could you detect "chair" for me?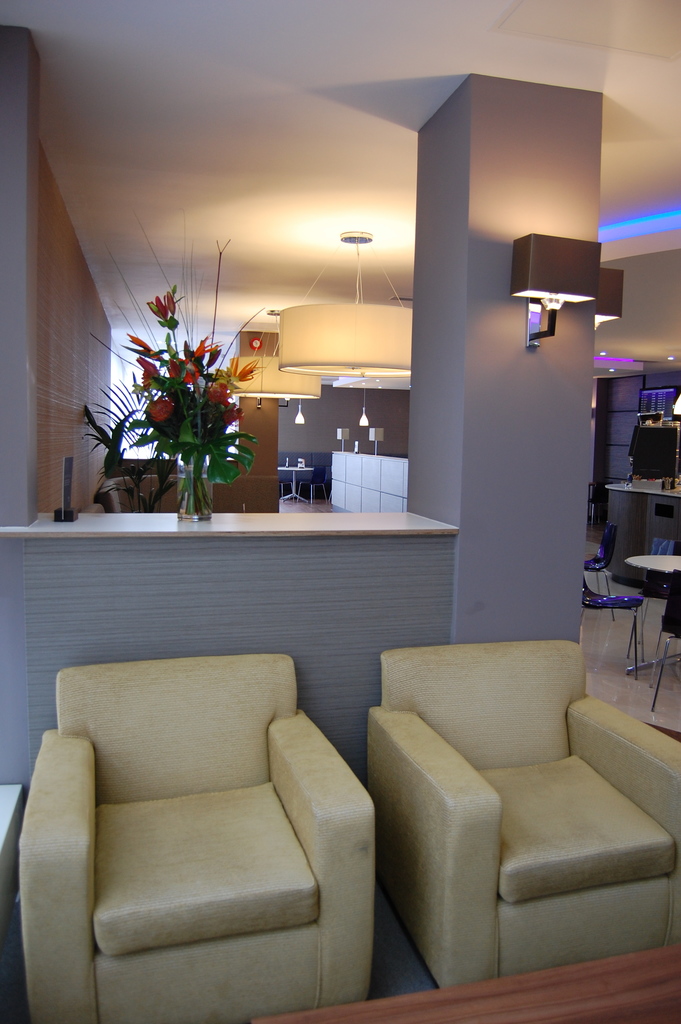
Detection result: {"left": 623, "top": 566, "right": 671, "bottom": 660}.
